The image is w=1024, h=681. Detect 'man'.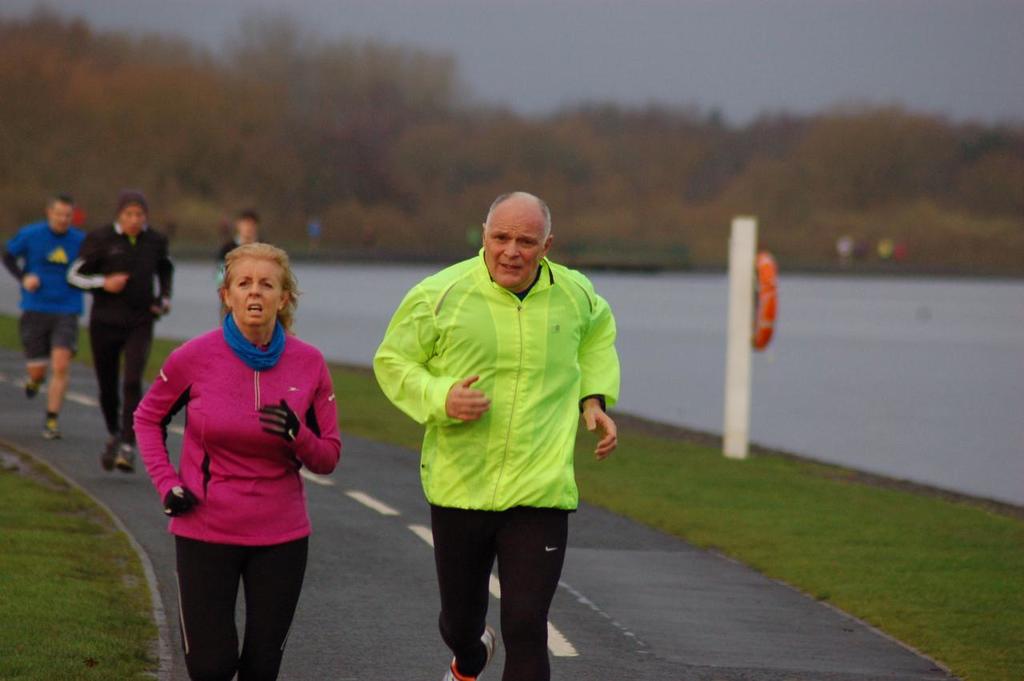
Detection: (60,198,184,475).
